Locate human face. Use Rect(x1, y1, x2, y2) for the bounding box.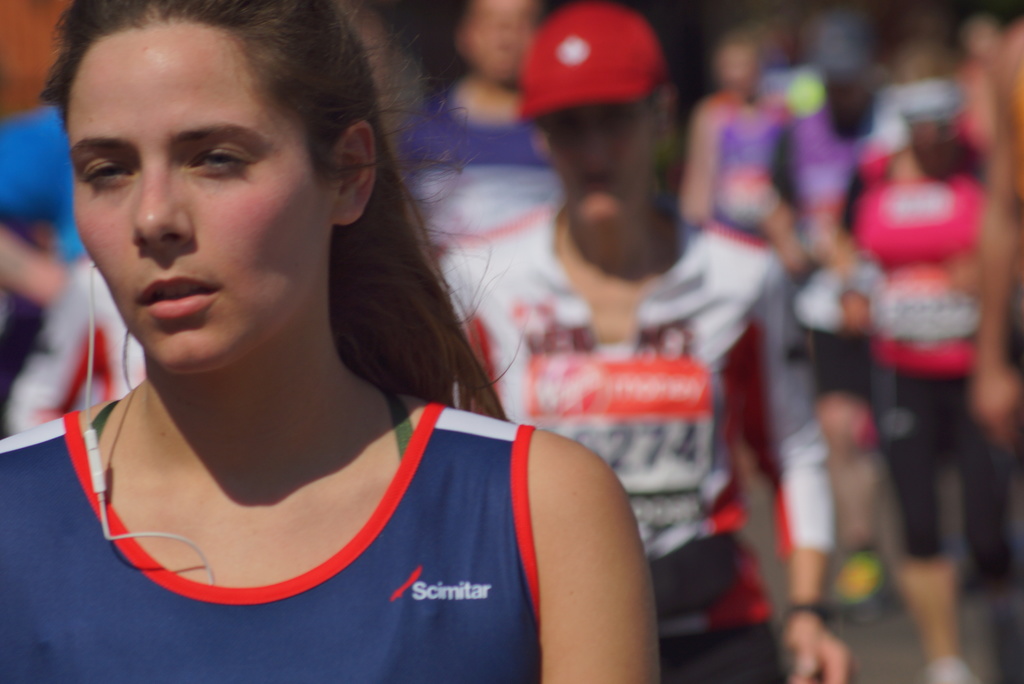
Rect(68, 26, 334, 374).
